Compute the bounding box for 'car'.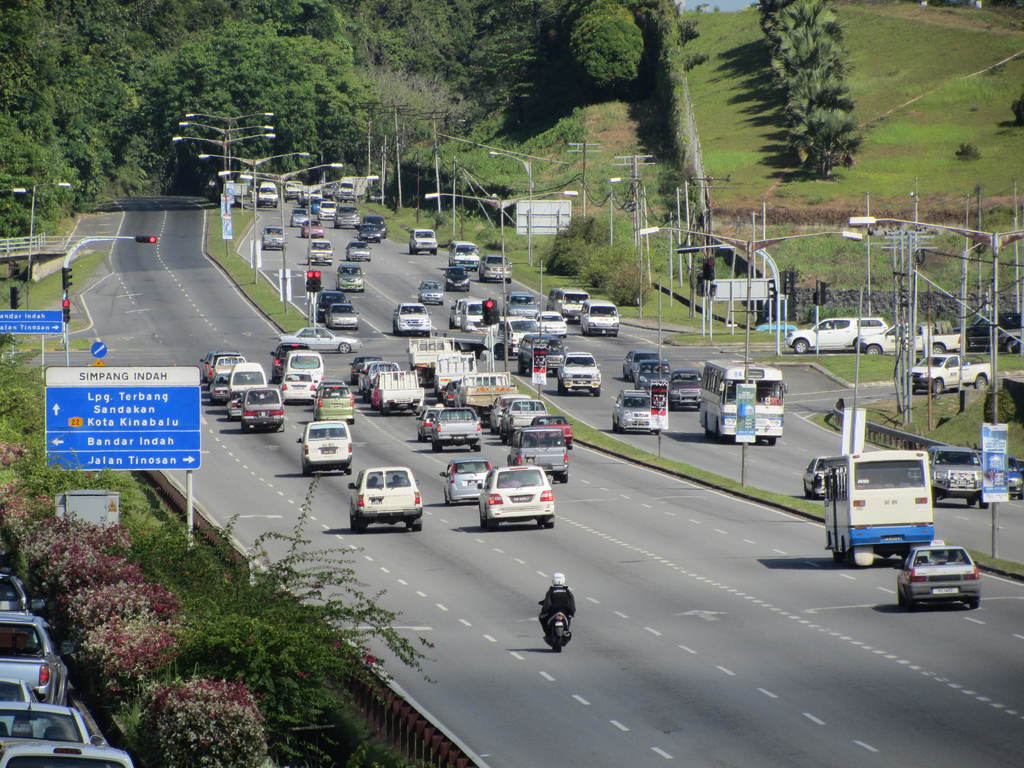
rect(302, 220, 326, 244).
